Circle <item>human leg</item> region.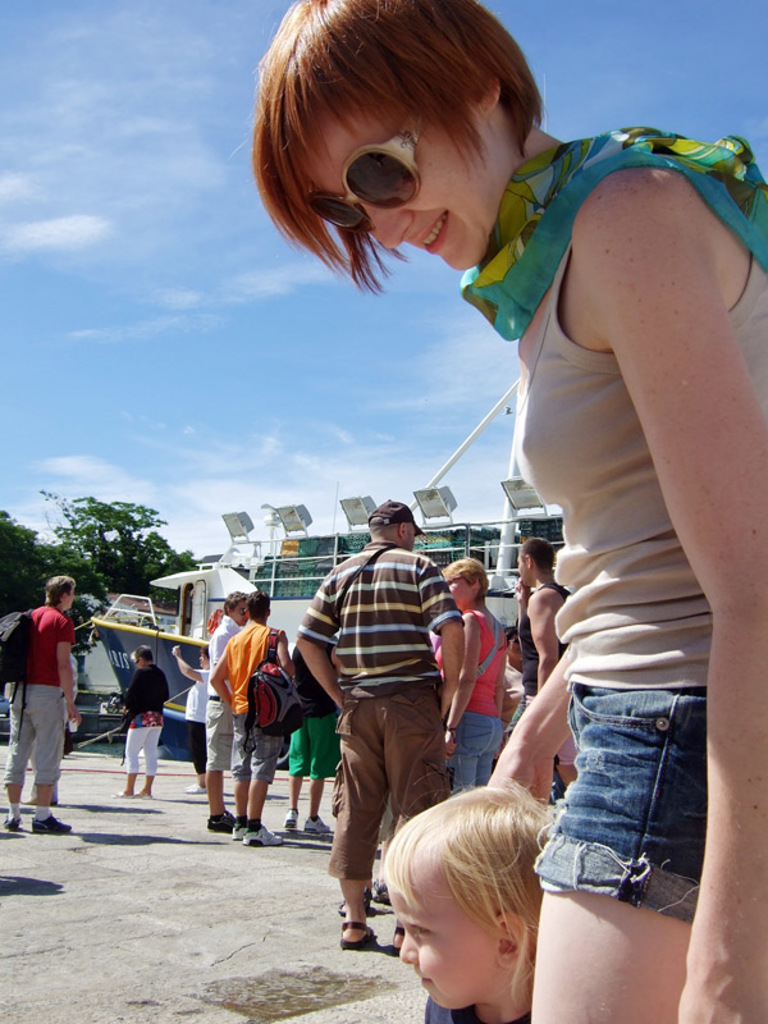
Region: 33/684/64/832.
